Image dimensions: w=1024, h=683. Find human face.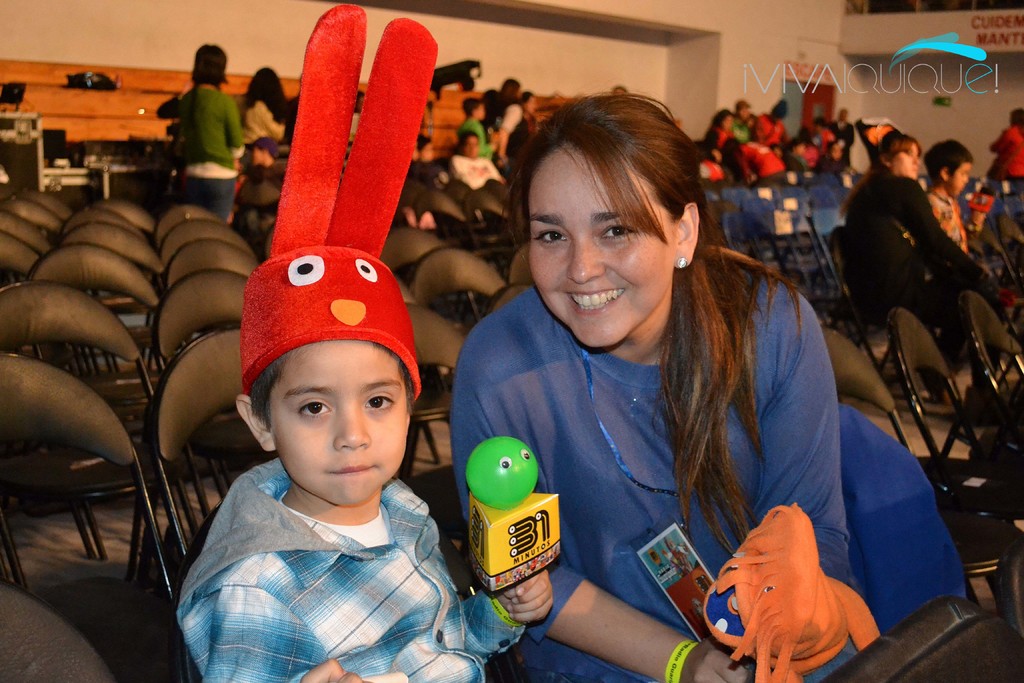
(left=946, top=162, right=970, bottom=196).
